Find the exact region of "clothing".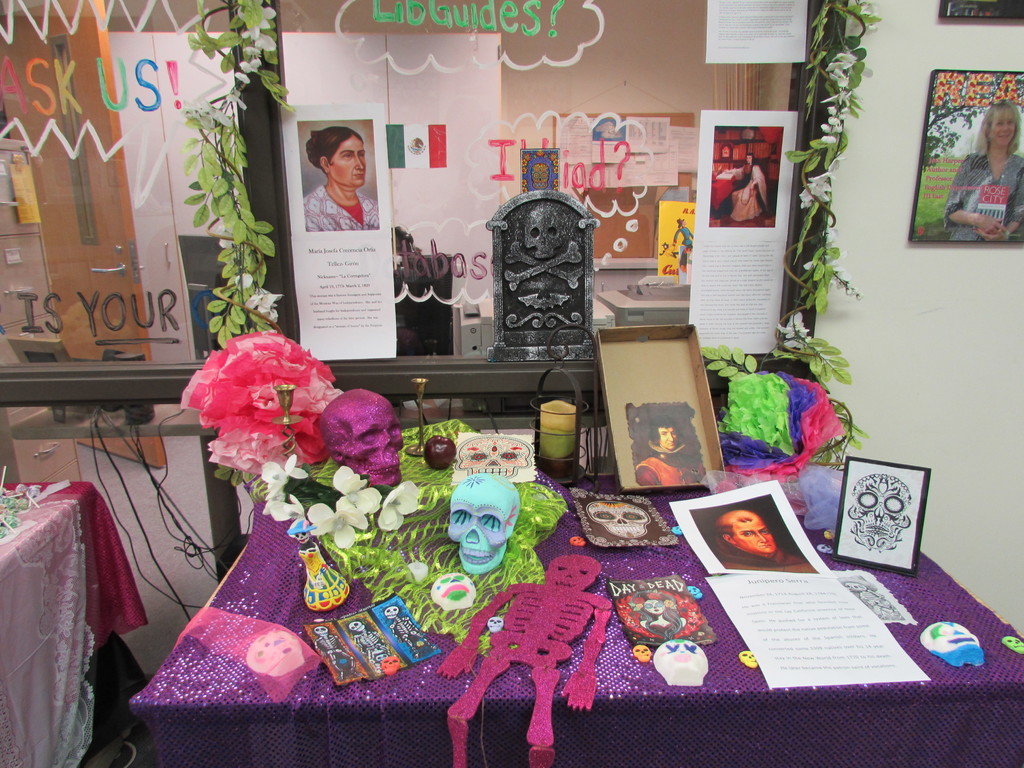
Exact region: crop(630, 450, 706, 487).
